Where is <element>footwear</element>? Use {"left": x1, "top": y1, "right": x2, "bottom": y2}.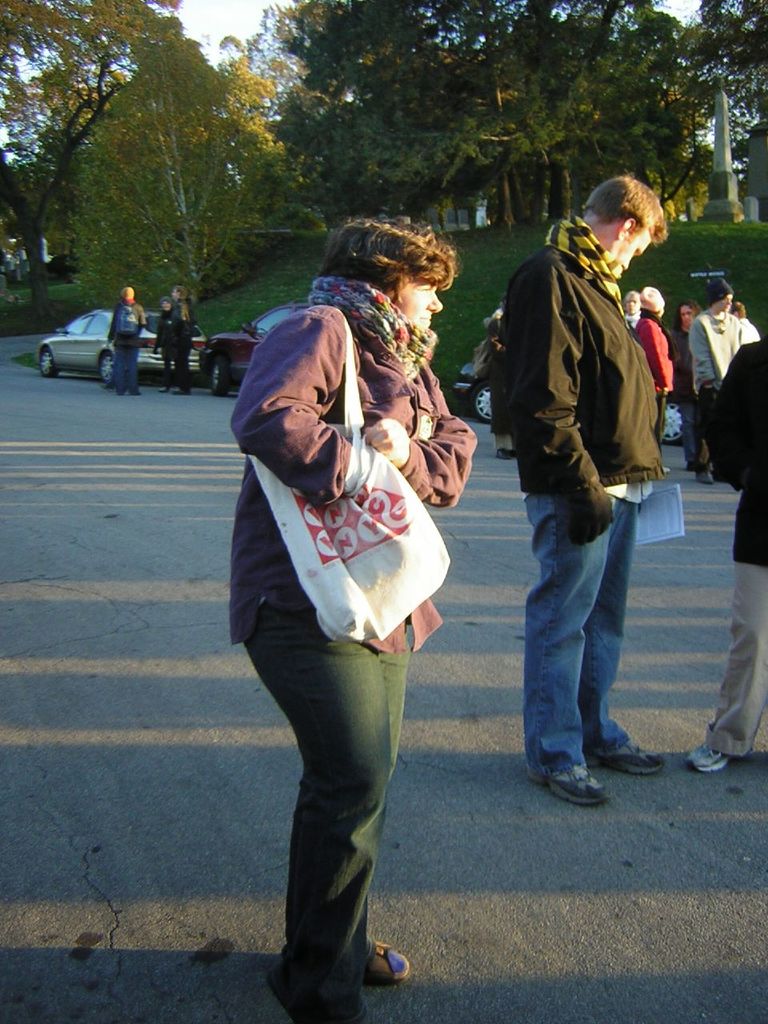
{"left": 170, "top": 385, "right": 190, "bottom": 397}.
